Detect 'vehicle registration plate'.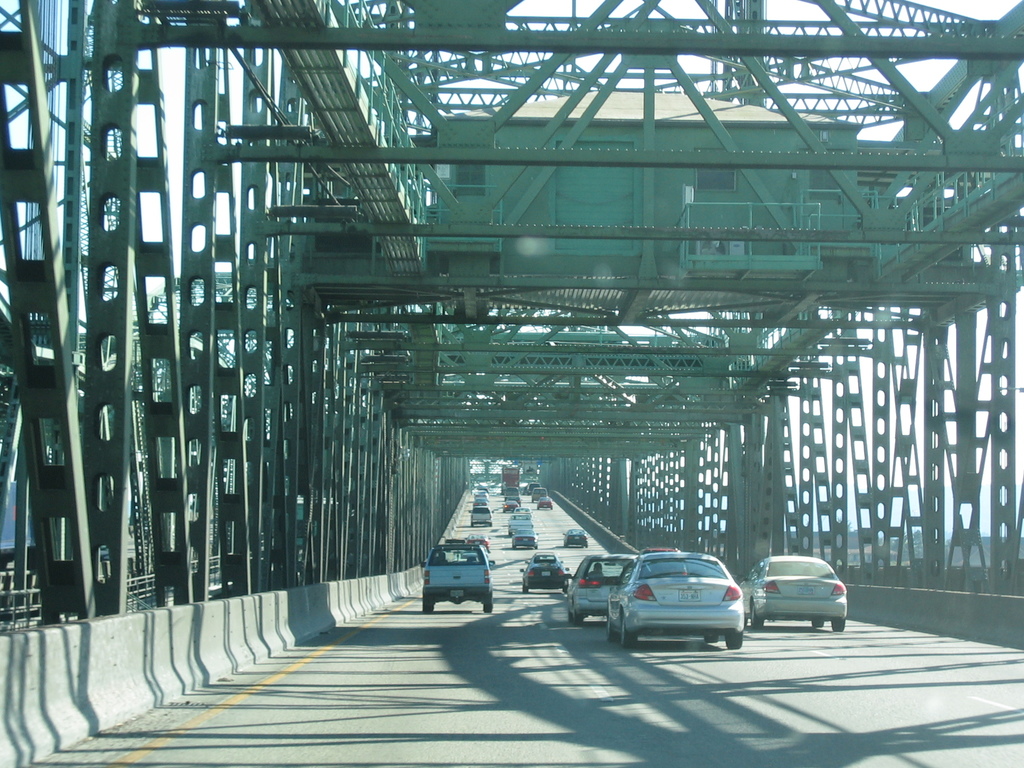
Detected at l=449, t=591, r=464, b=596.
